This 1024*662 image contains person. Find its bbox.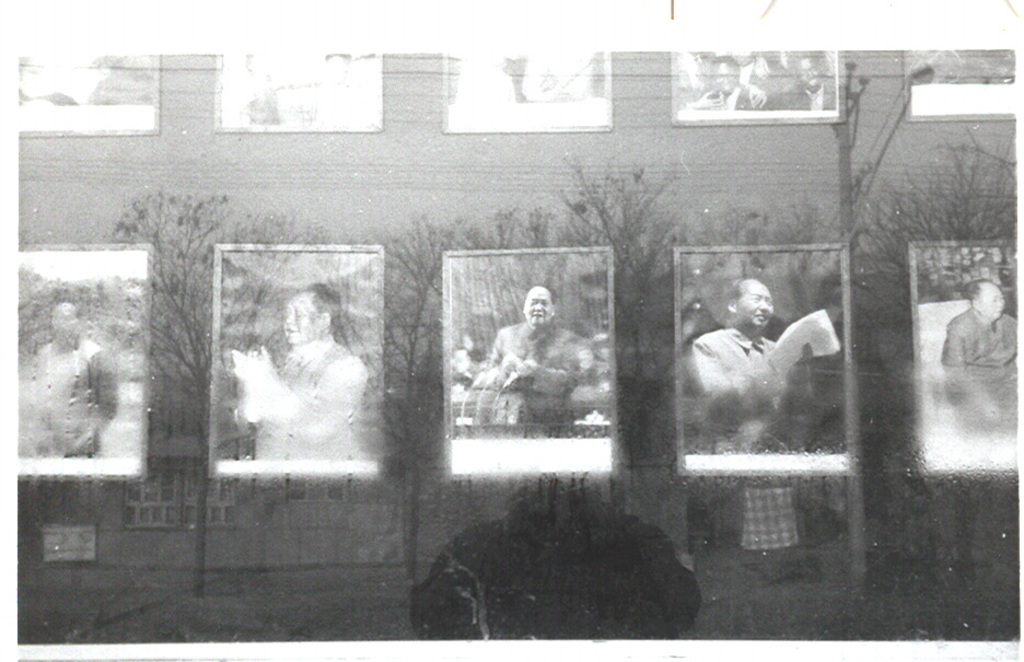
(x1=12, y1=304, x2=118, y2=454).
